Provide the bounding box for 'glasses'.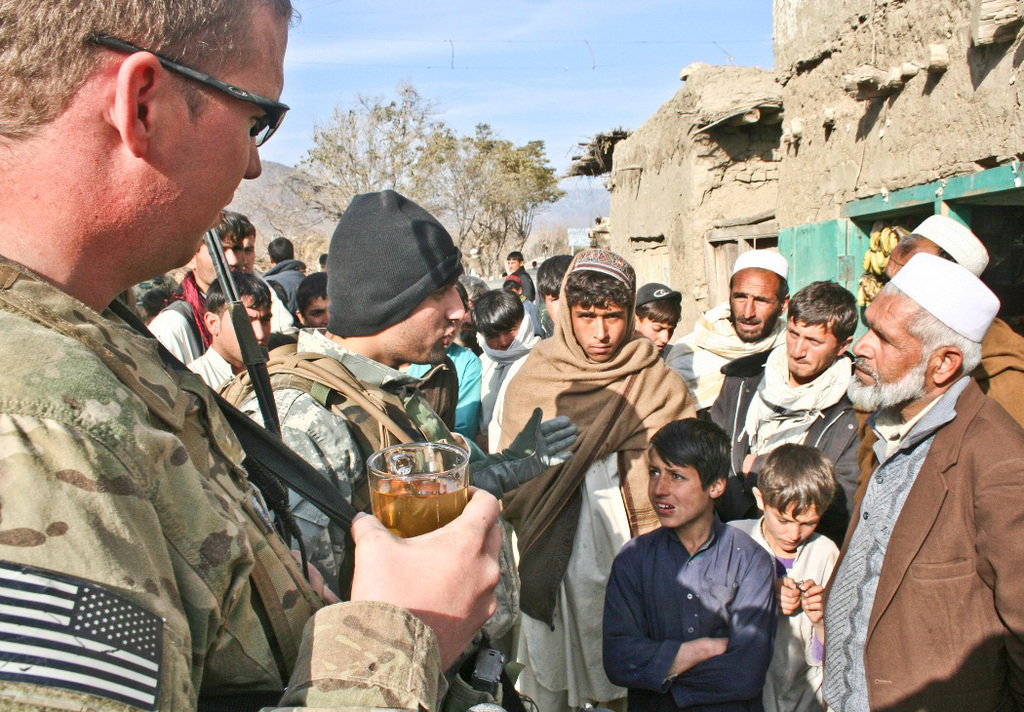
{"left": 57, "top": 58, "right": 284, "bottom": 152}.
